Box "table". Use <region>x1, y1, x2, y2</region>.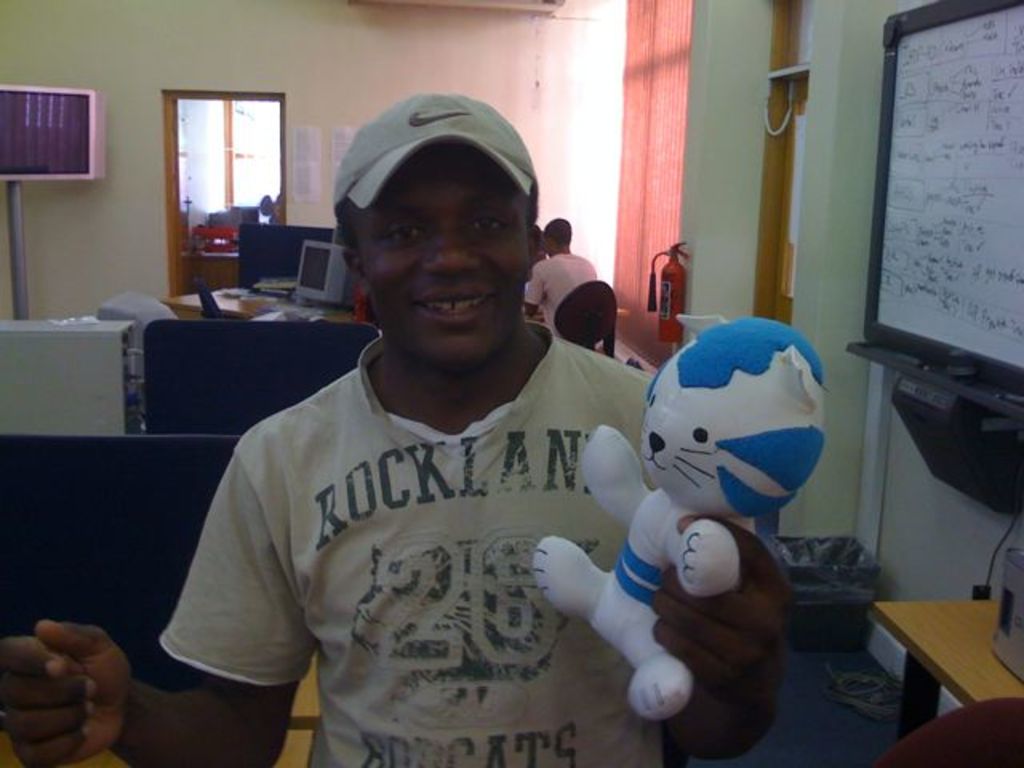
<region>843, 562, 1023, 742</region>.
